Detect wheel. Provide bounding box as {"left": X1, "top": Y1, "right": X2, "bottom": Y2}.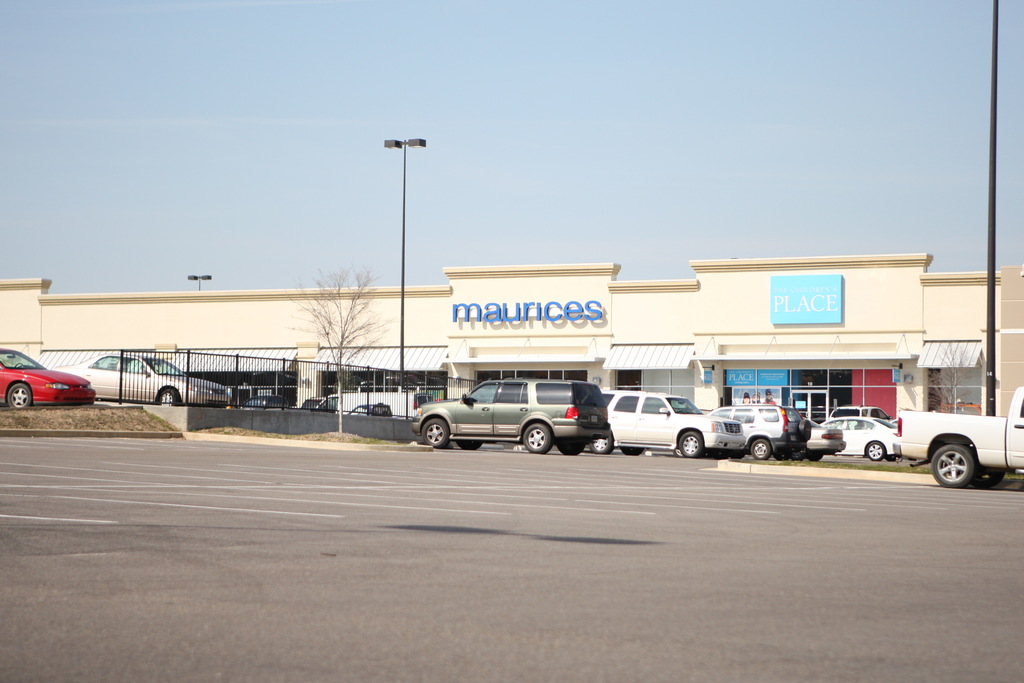
{"left": 586, "top": 433, "right": 612, "bottom": 453}.
